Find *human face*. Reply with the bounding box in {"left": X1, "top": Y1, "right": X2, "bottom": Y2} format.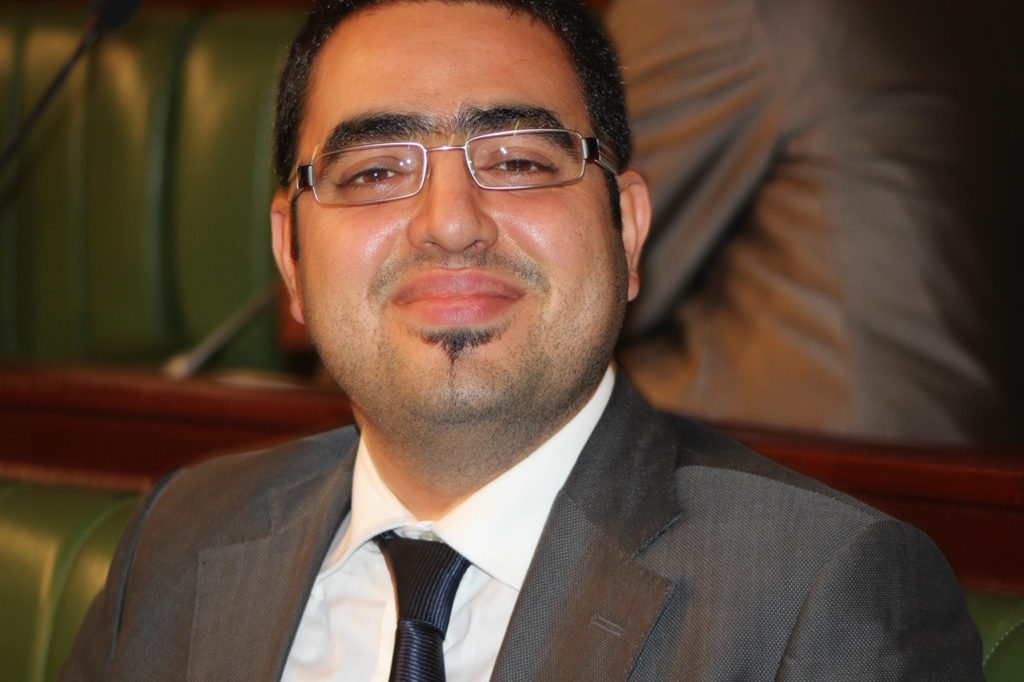
{"left": 295, "top": 0, "right": 629, "bottom": 415}.
